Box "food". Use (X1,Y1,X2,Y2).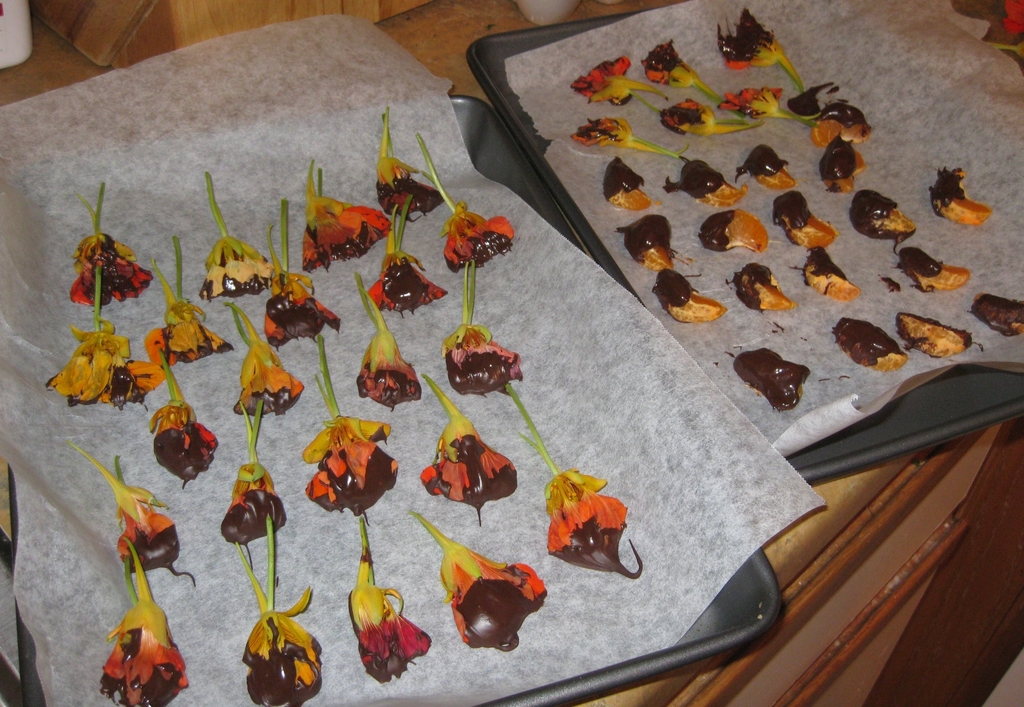
(651,264,725,327).
